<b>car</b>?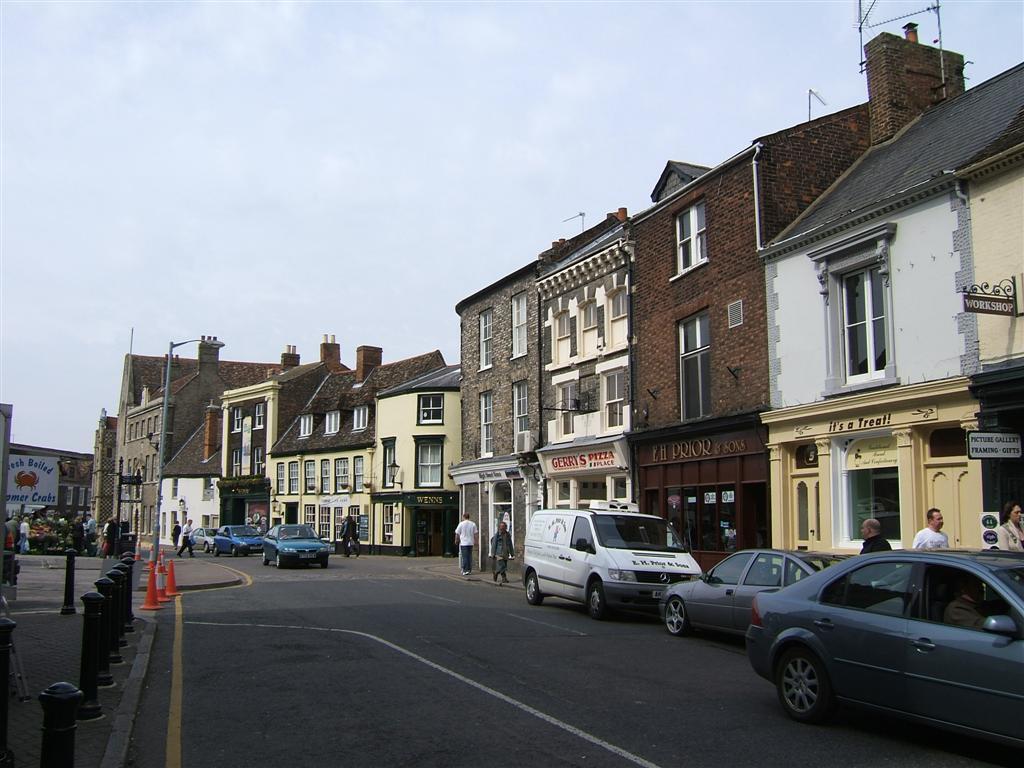
locate(748, 548, 1023, 723)
